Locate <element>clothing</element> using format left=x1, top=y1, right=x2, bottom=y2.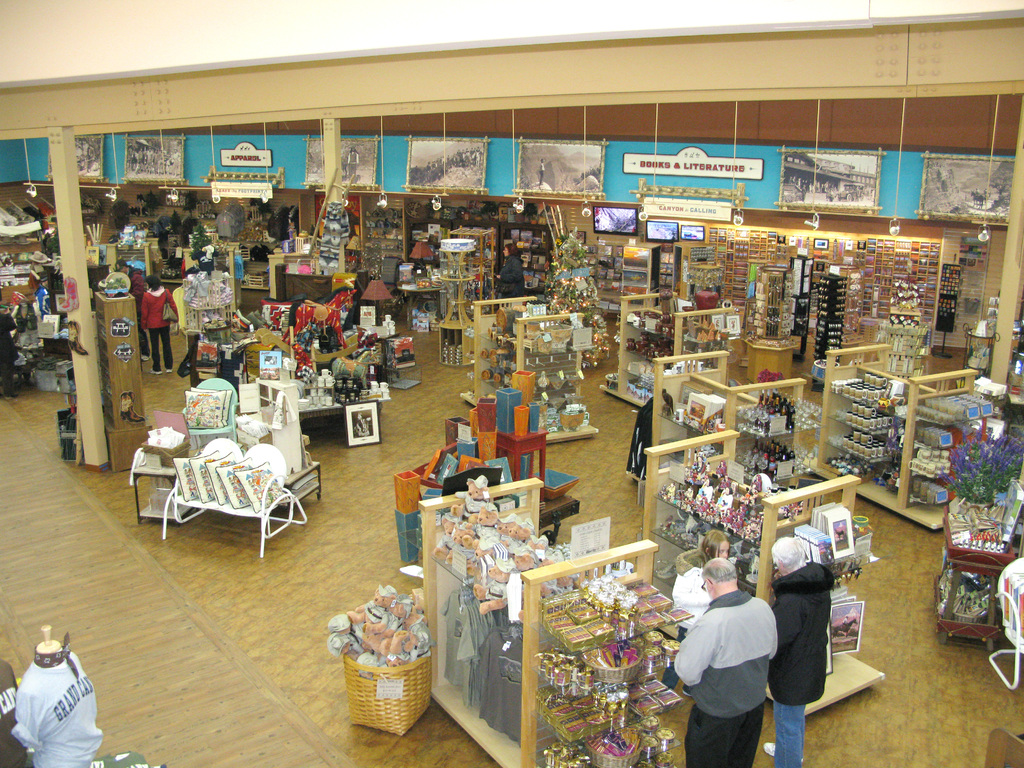
left=664, top=578, right=775, bottom=767.
